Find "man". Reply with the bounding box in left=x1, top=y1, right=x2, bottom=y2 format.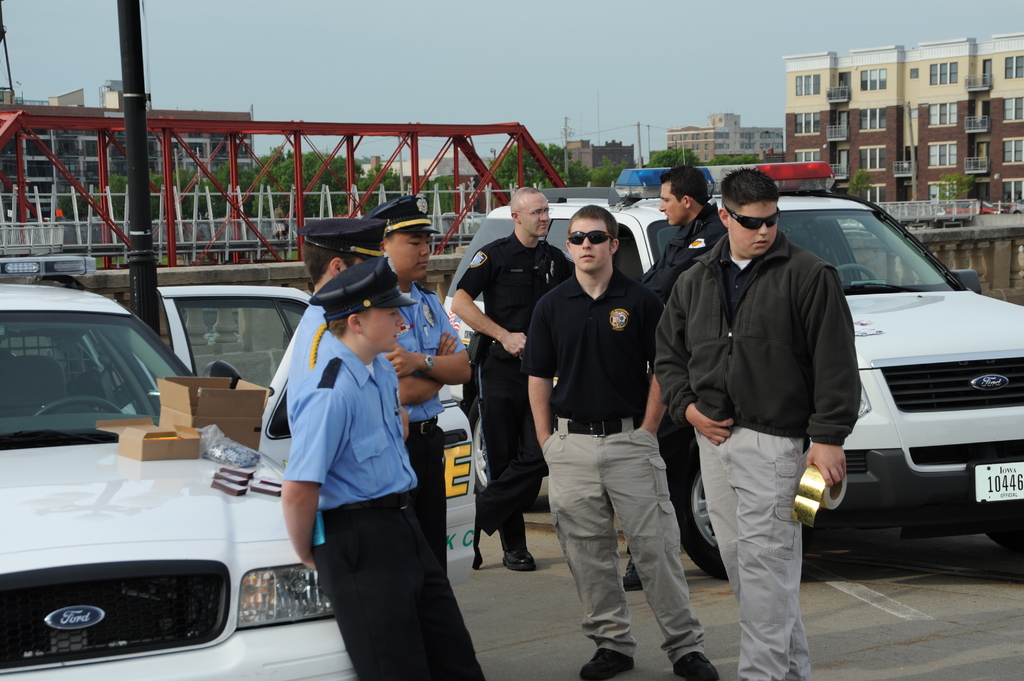
left=358, top=192, right=479, bottom=568.
